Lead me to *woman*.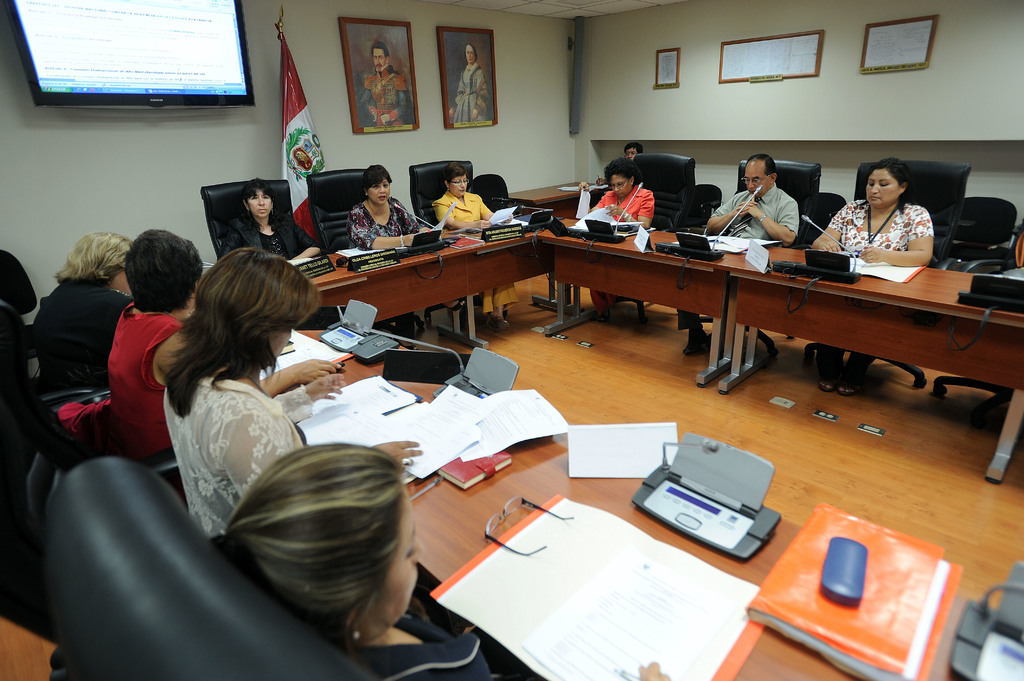
Lead to 216,443,492,680.
